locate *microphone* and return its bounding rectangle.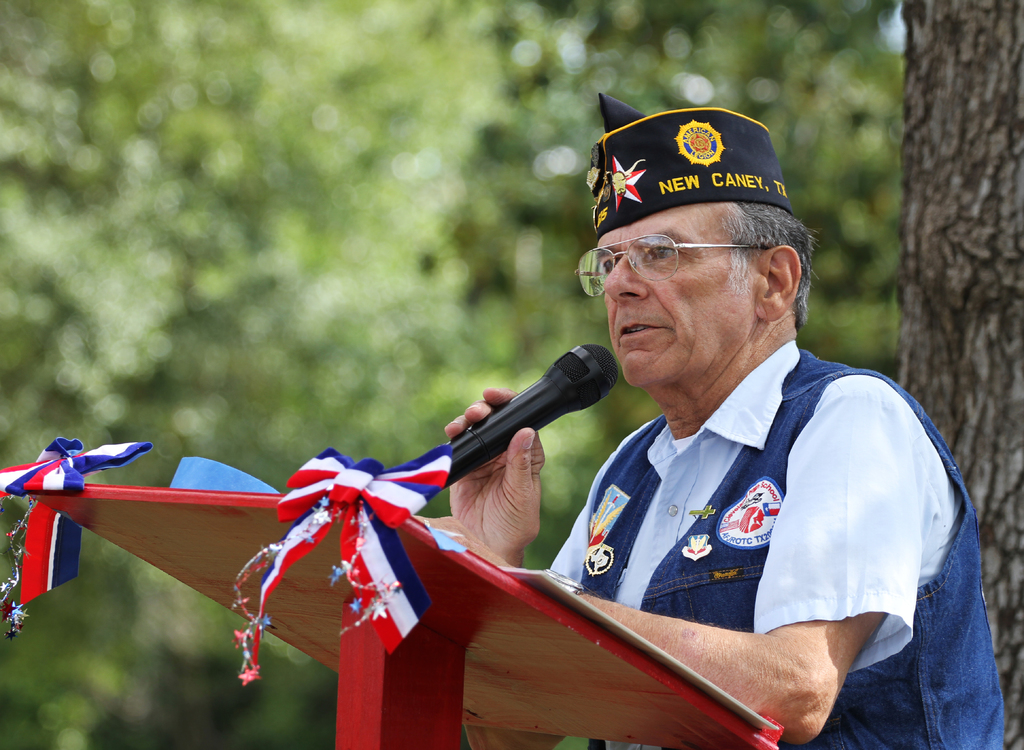
select_region(415, 352, 620, 501).
